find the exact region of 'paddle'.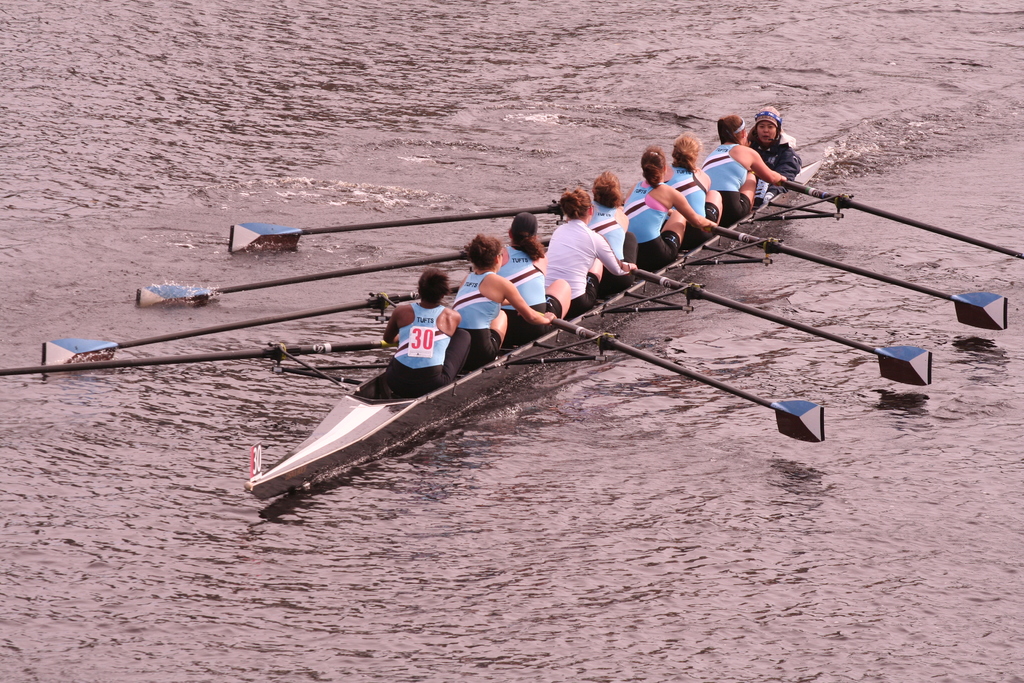
Exact region: [left=0, top=339, right=403, bottom=394].
